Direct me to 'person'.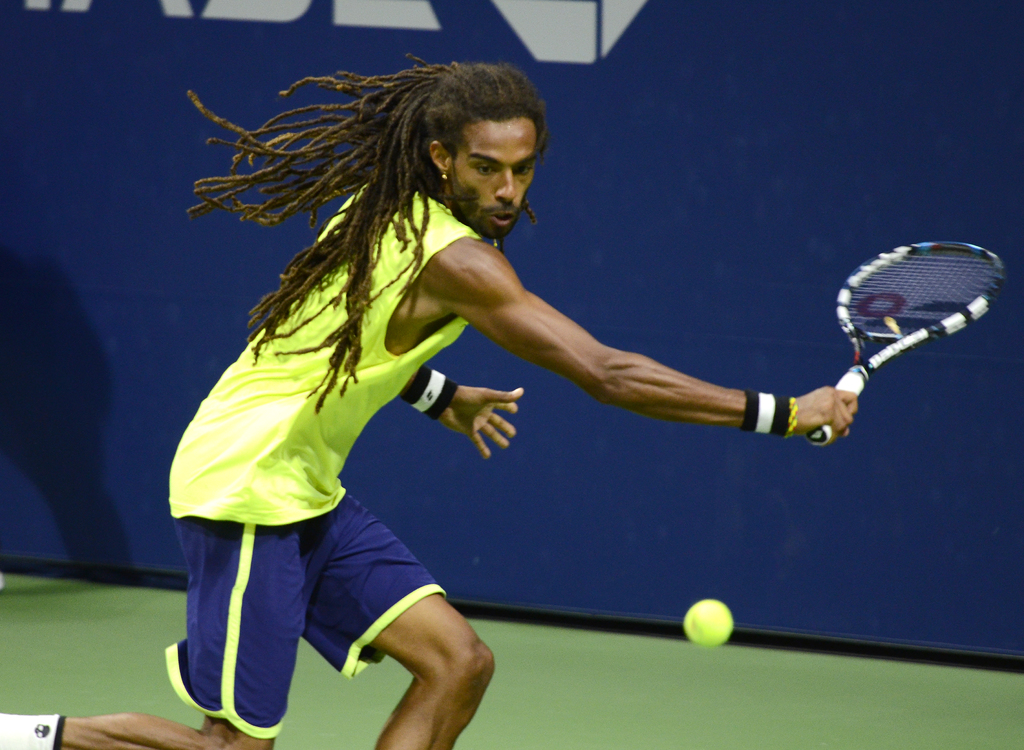
Direction: bbox=[0, 60, 855, 749].
